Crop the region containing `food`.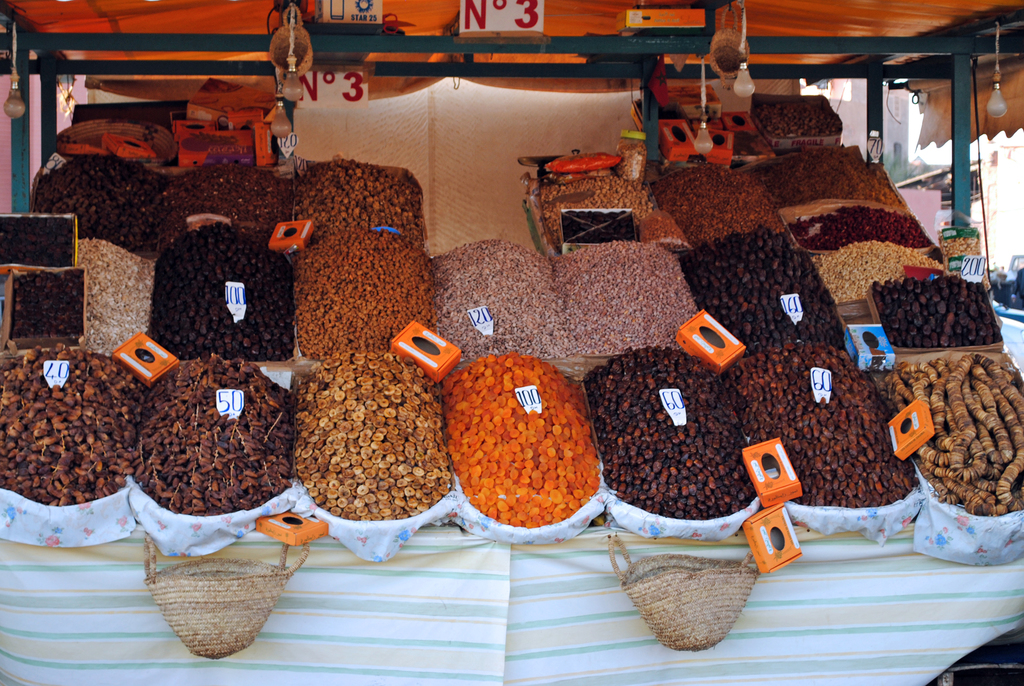
Crop region: bbox=[729, 344, 925, 508].
